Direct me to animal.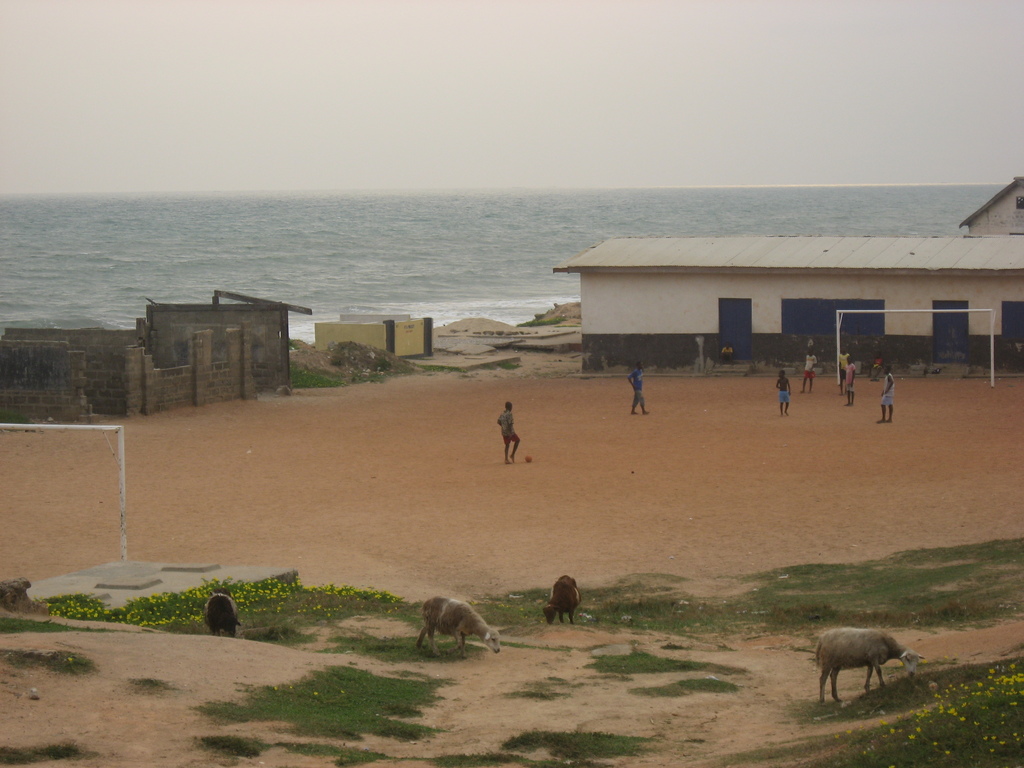
Direction: (left=813, top=625, right=929, bottom=704).
